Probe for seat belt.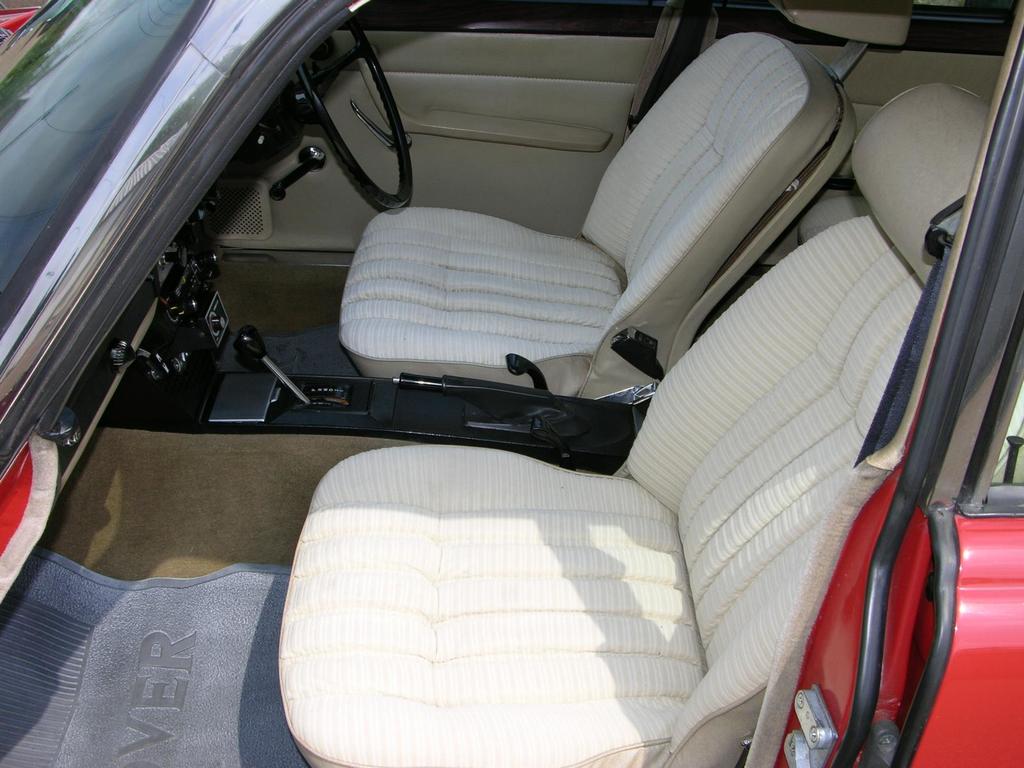
Probe result: (left=632, top=0, right=711, bottom=124).
